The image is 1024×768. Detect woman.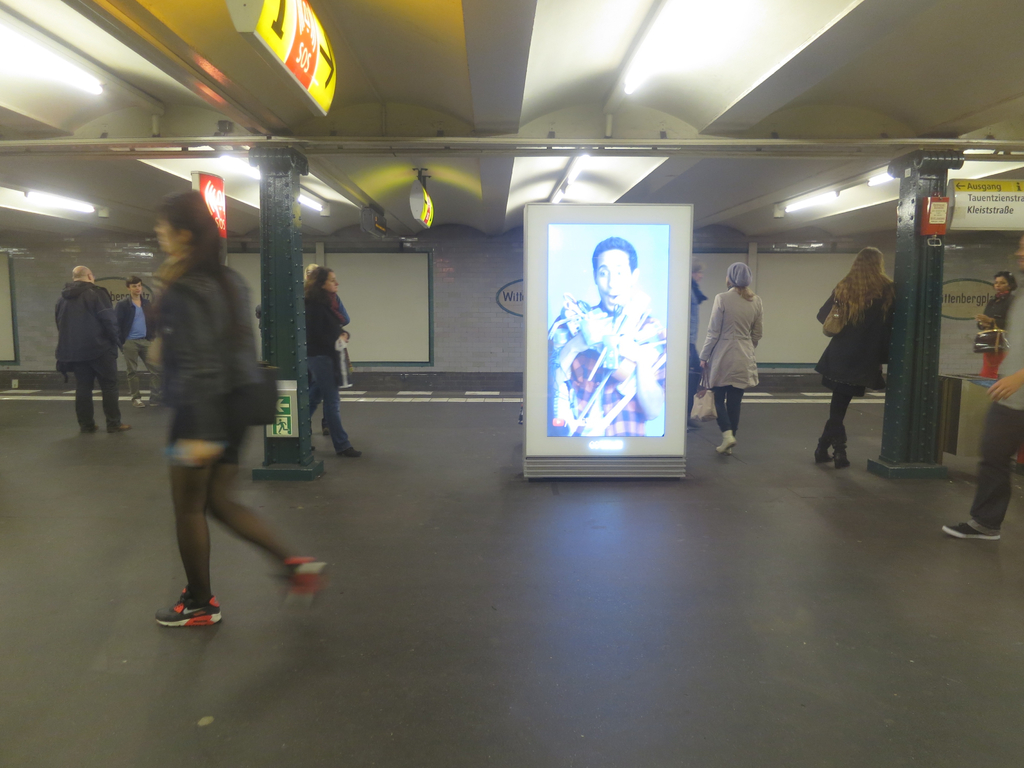
Detection: bbox(300, 266, 364, 460).
